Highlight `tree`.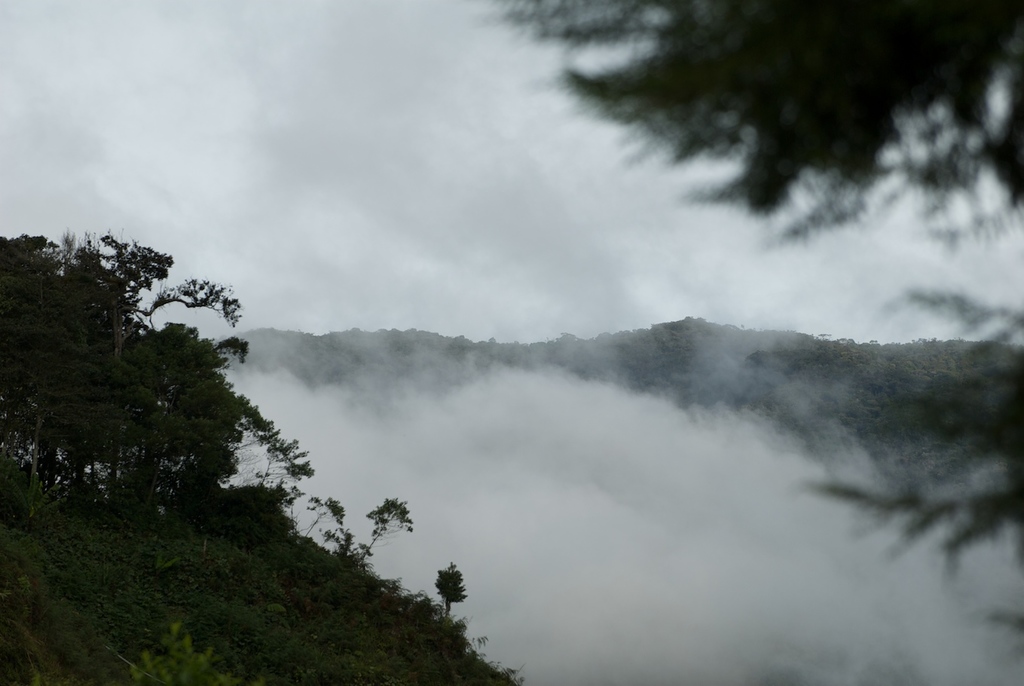
Highlighted region: 351,495,411,567.
